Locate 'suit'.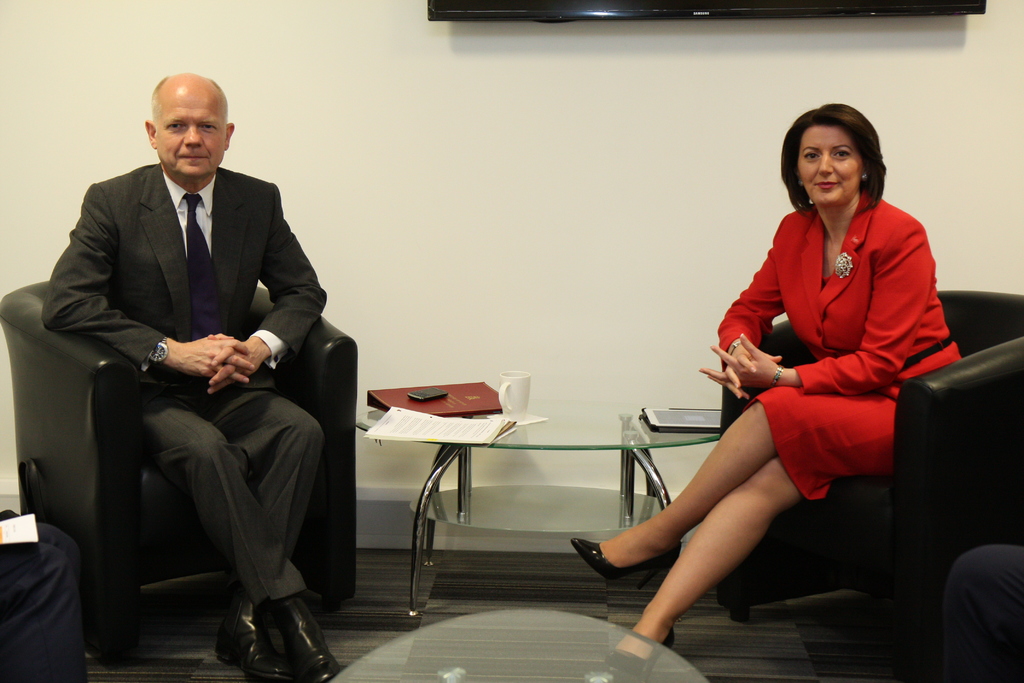
Bounding box: <bbox>715, 187, 963, 409</bbox>.
